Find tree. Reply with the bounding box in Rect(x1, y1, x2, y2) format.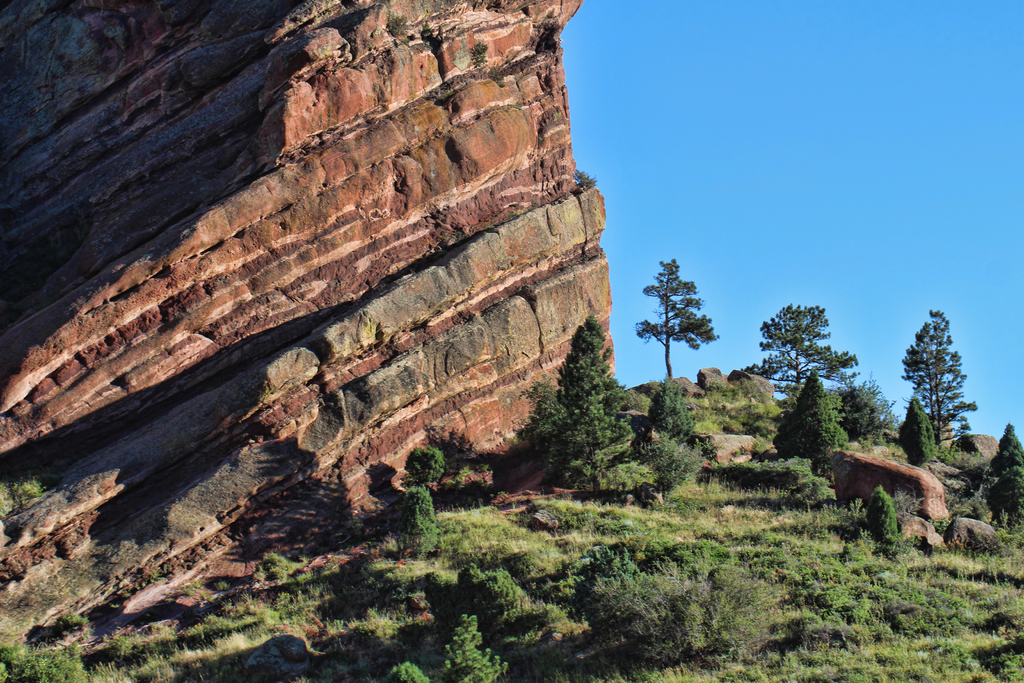
Rect(516, 317, 649, 493).
